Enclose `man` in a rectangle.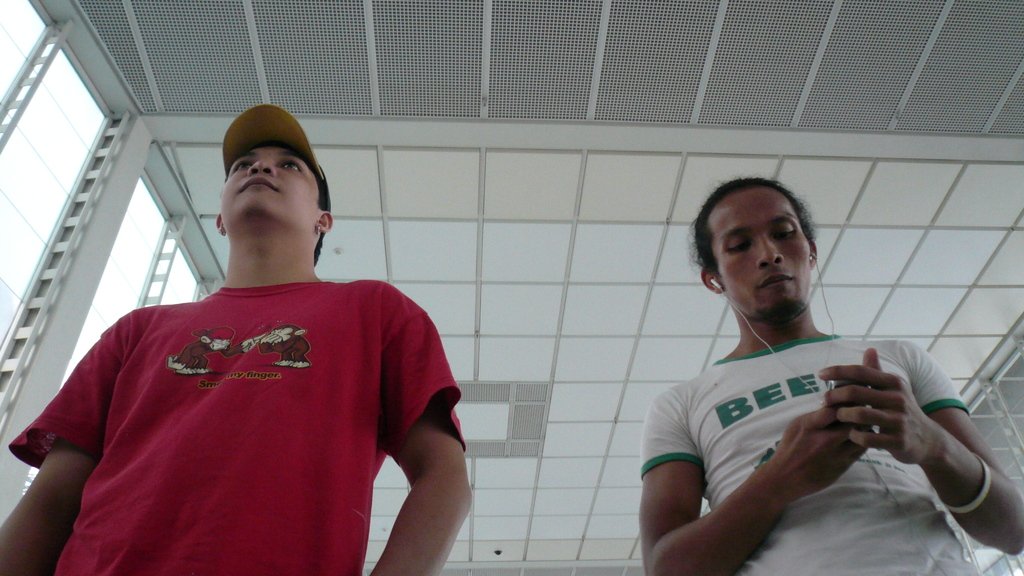
637:177:1023:575.
